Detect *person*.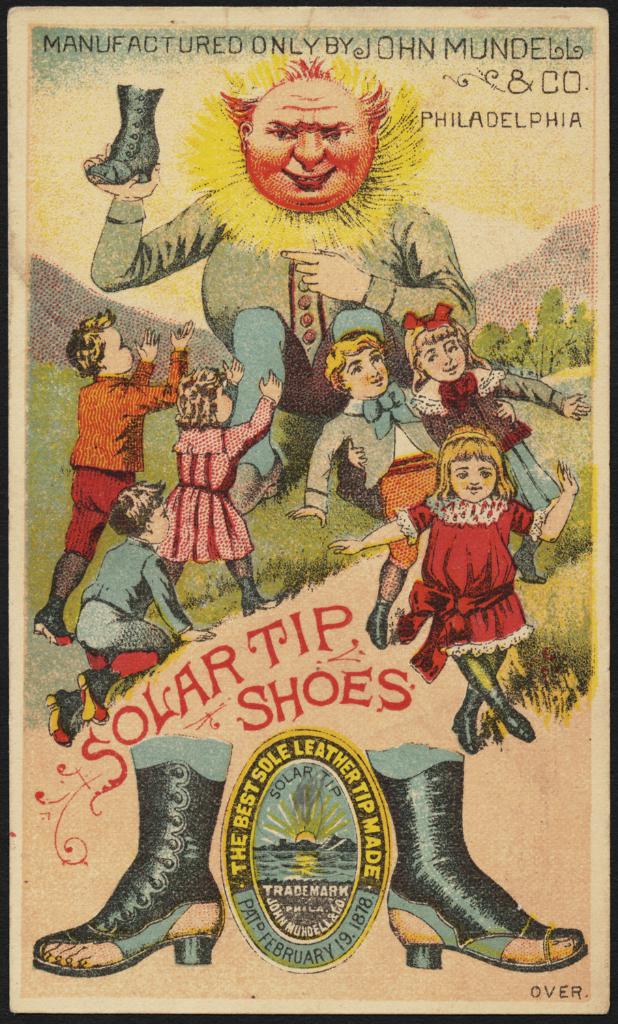
Detected at detection(409, 302, 590, 552).
